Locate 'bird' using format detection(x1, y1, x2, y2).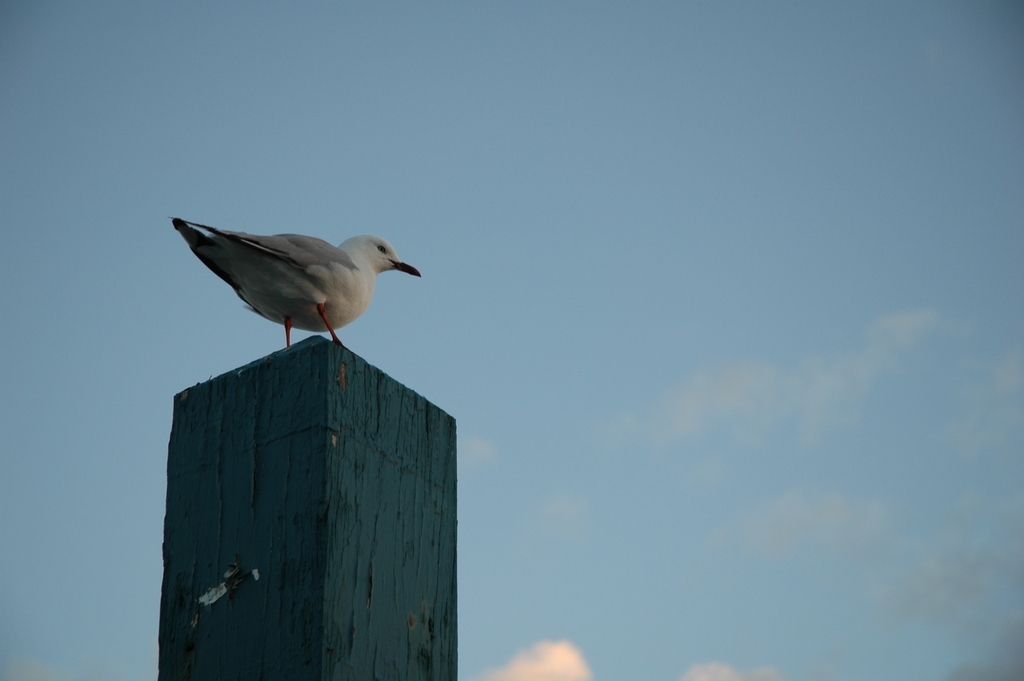
detection(171, 224, 425, 358).
